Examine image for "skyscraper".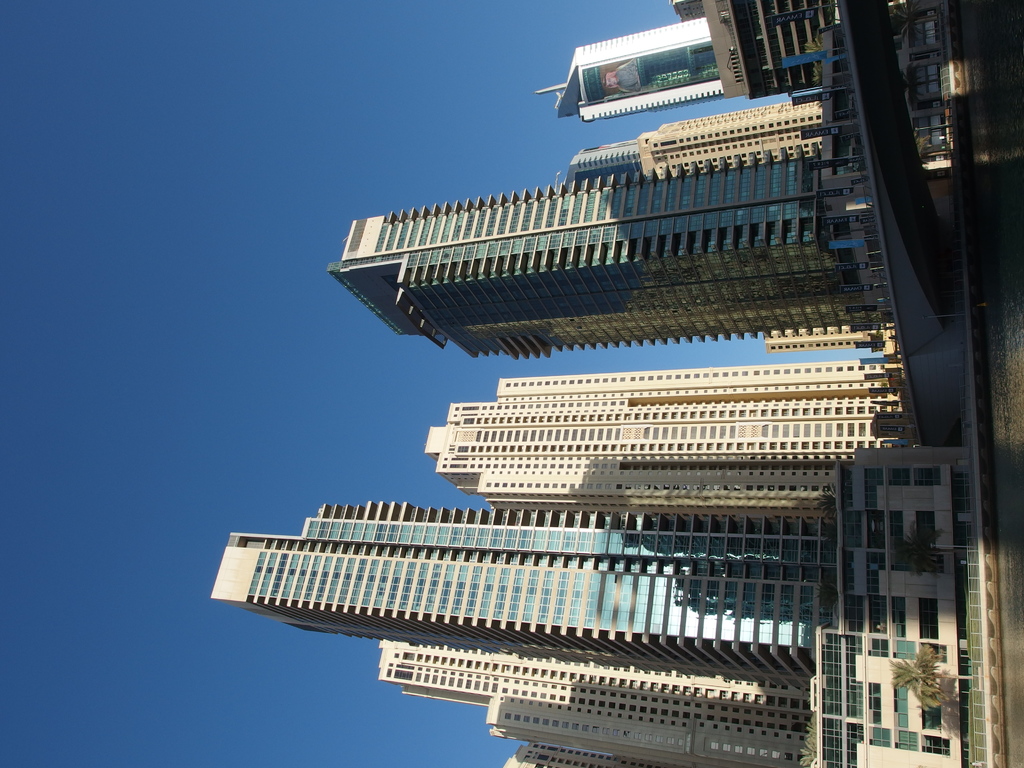
Examination result: {"left": 328, "top": 135, "right": 895, "bottom": 362}.
